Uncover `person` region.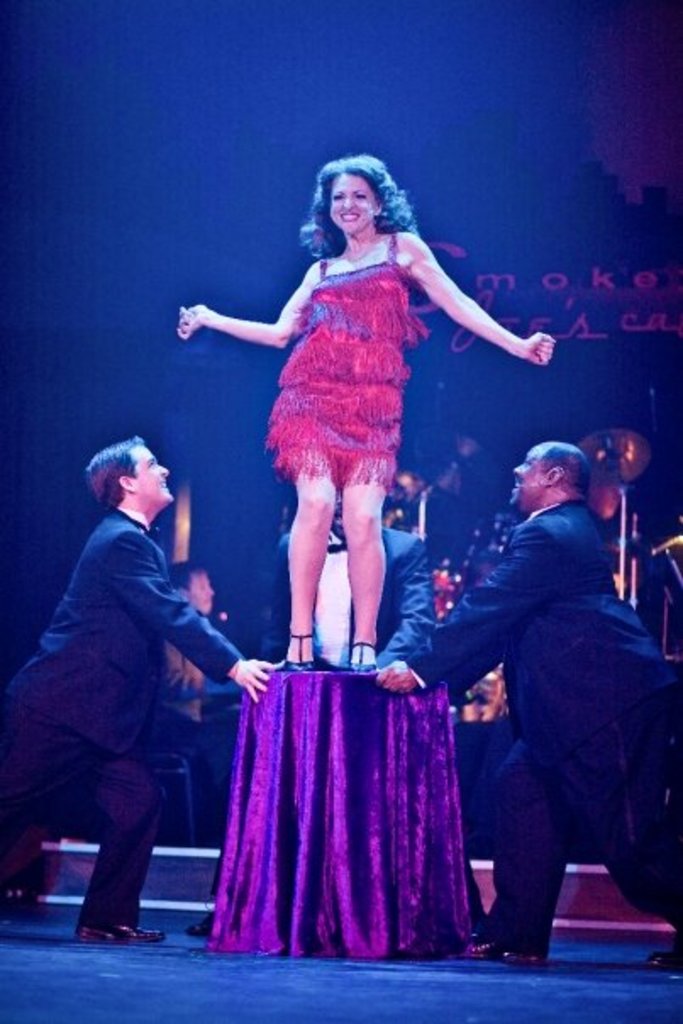
Uncovered: {"x1": 376, "y1": 437, "x2": 681, "y2": 963}.
